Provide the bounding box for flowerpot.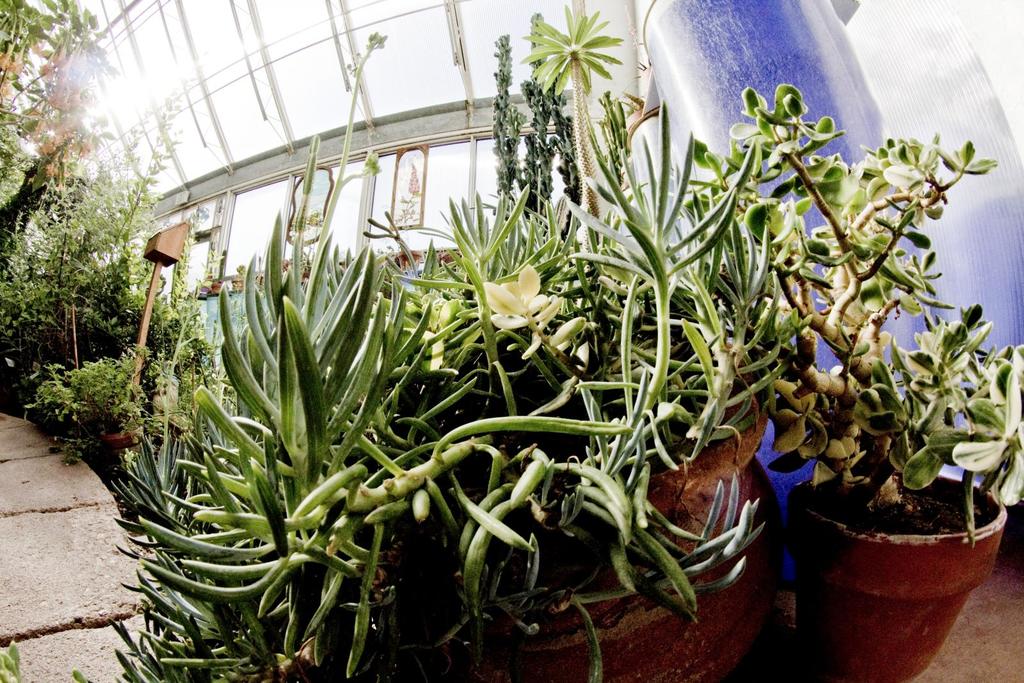
x1=81 y1=424 x2=138 y2=481.
